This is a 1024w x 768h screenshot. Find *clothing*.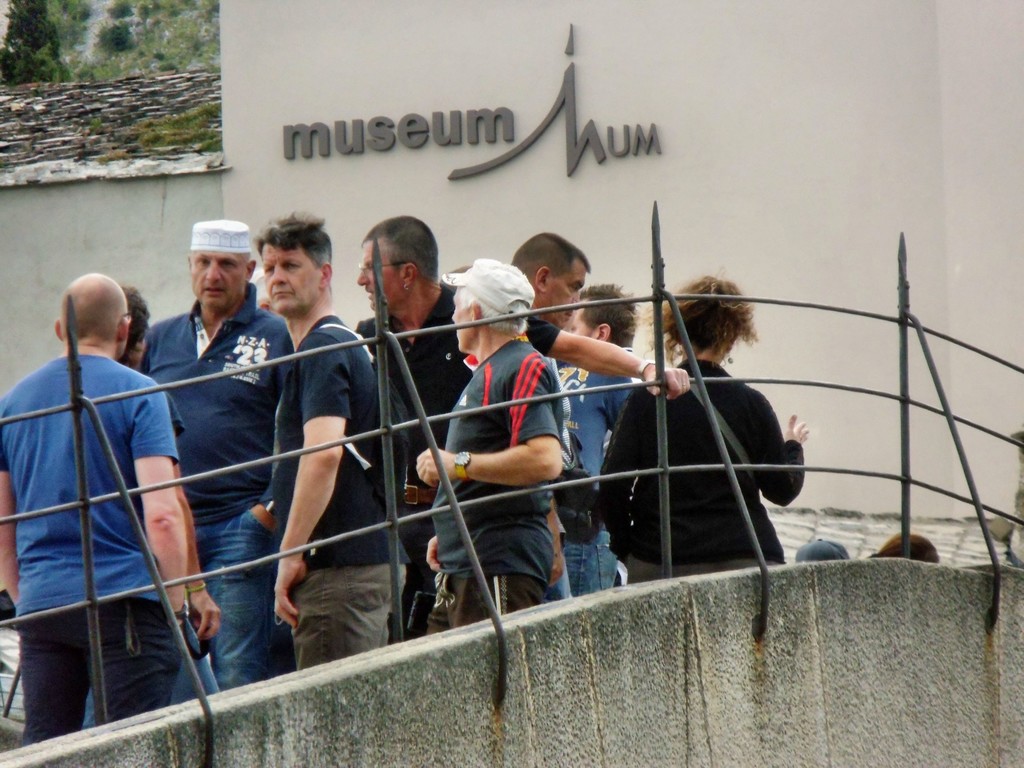
Bounding box: BBox(0, 285, 806, 745).
